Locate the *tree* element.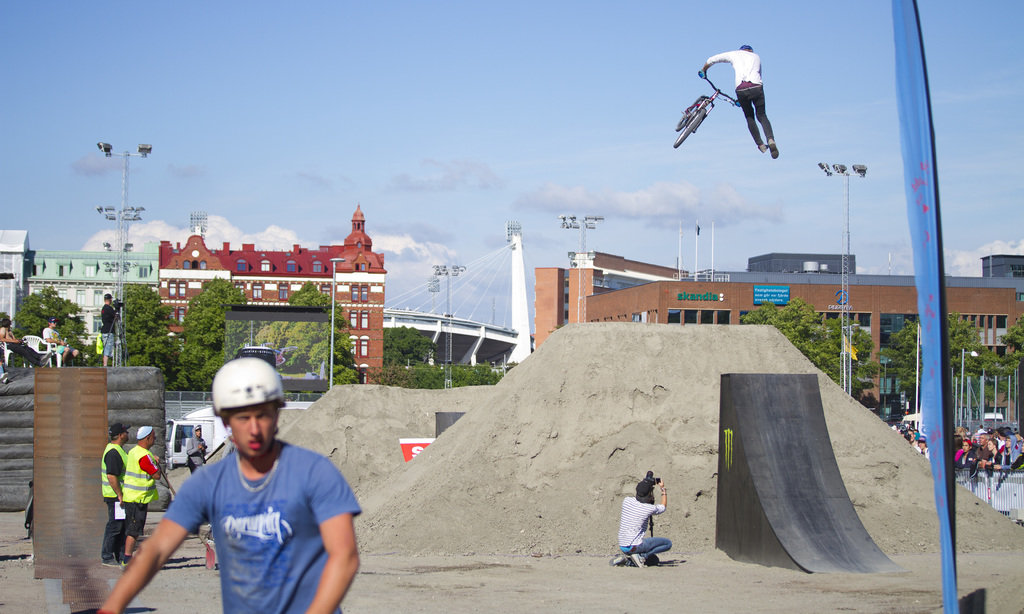
Element bbox: l=0, t=286, r=100, b=371.
